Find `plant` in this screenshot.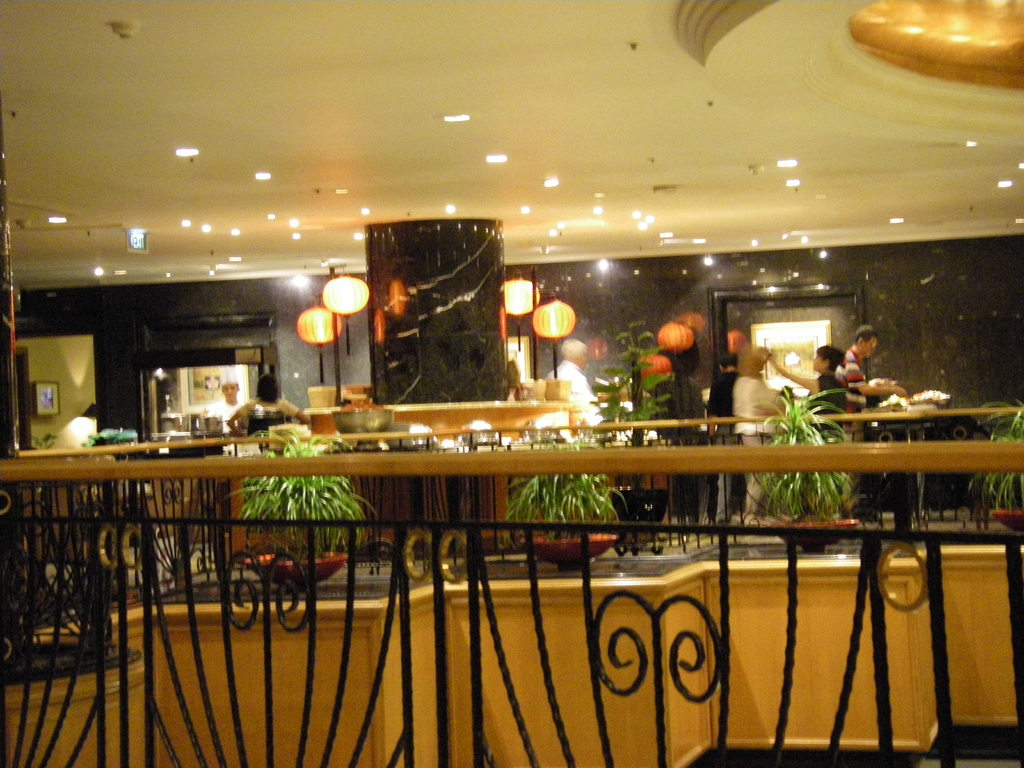
The bounding box for `plant` is 227/428/369/552.
